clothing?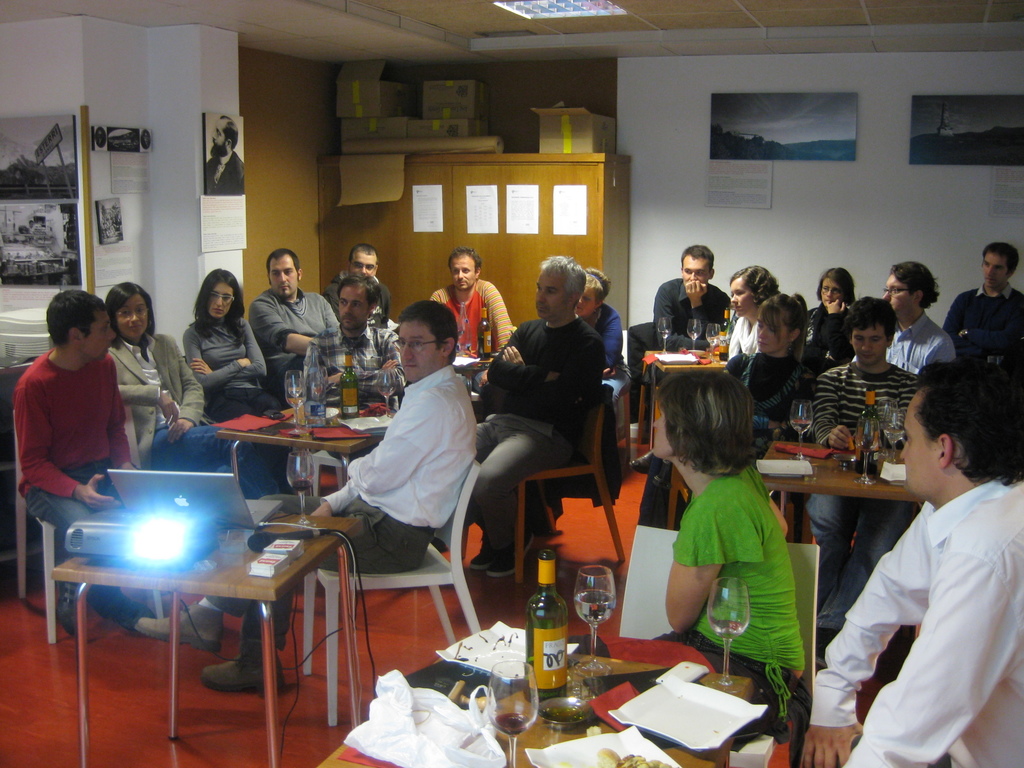
select_region(204, 362, 477, 651)
